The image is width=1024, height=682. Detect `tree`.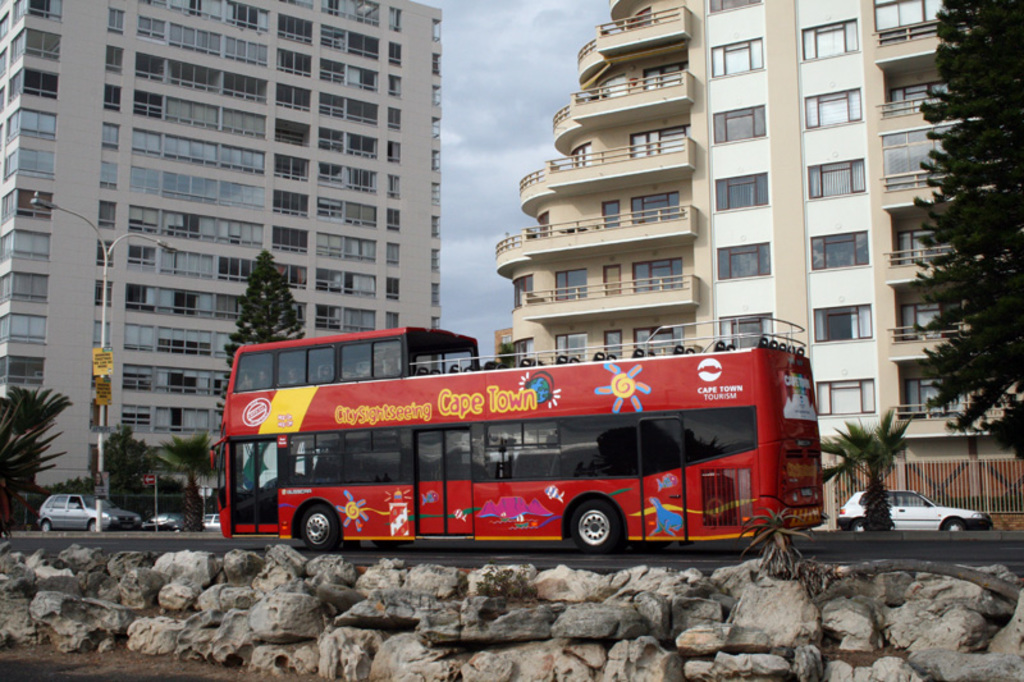
Detection: box=[40, 472, 92, 505].
